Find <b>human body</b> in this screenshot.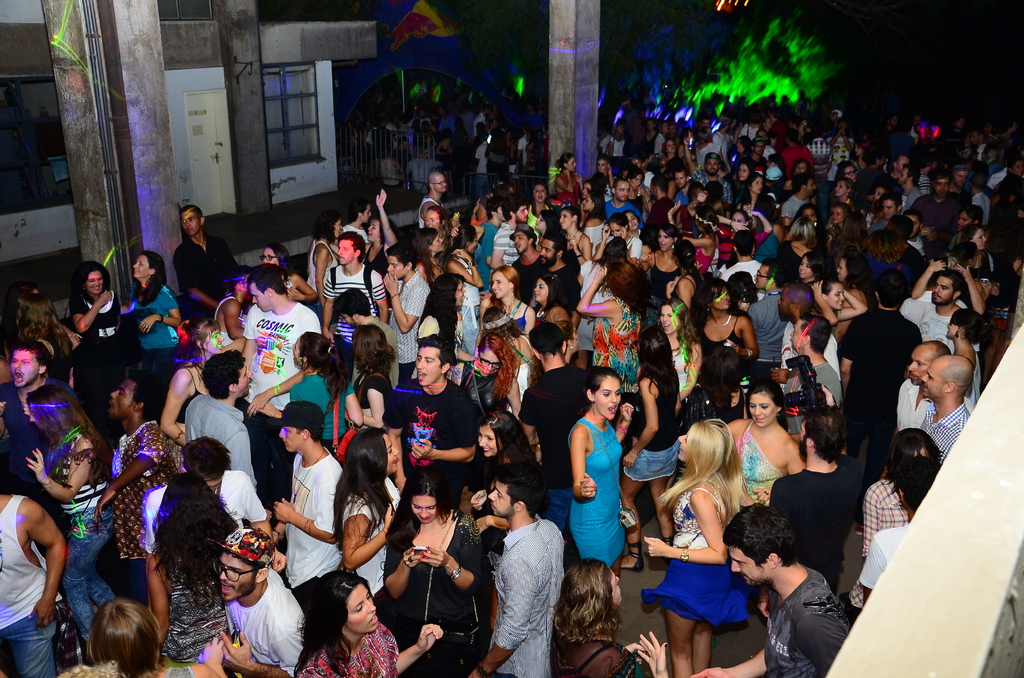
The bounding box for <b>human body</b> is detection(730, 136, 748, 162).
